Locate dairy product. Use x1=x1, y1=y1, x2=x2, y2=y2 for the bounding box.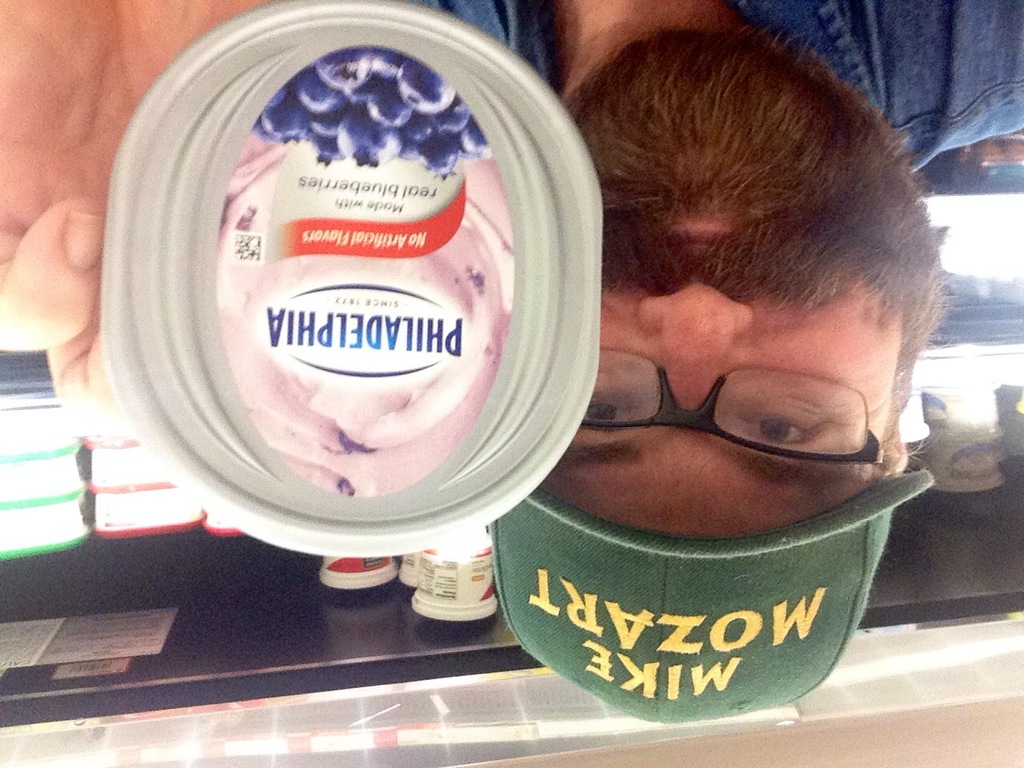
x1=136, y1=25, x2=614, y2=502.
